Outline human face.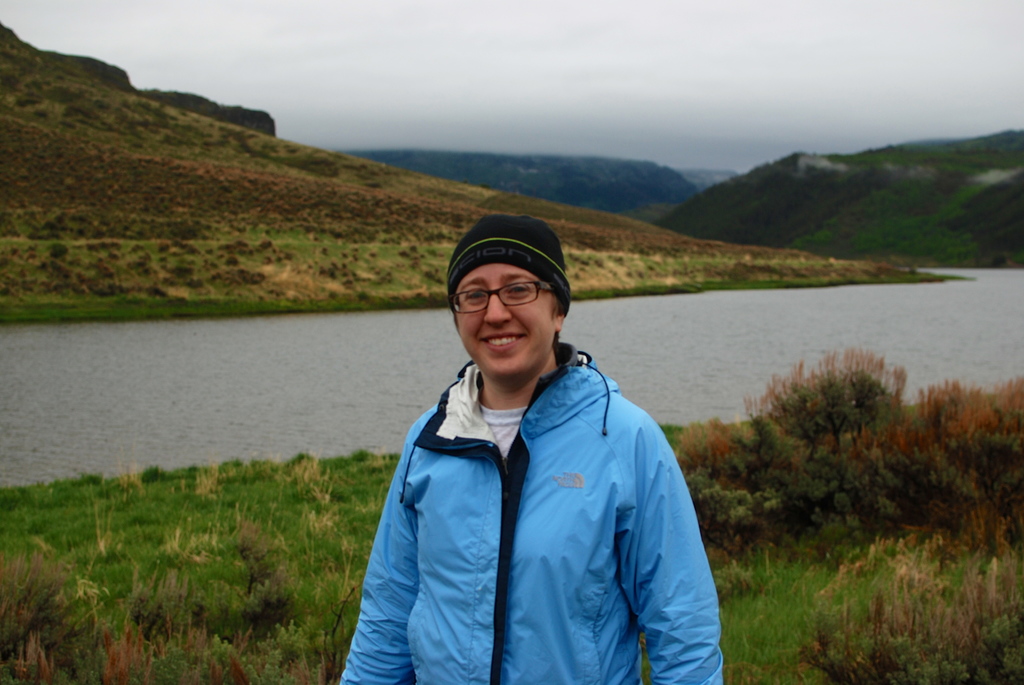
Outline: {"x1": 456, "y1": 262, "x2": 556, "y2": 384}.
